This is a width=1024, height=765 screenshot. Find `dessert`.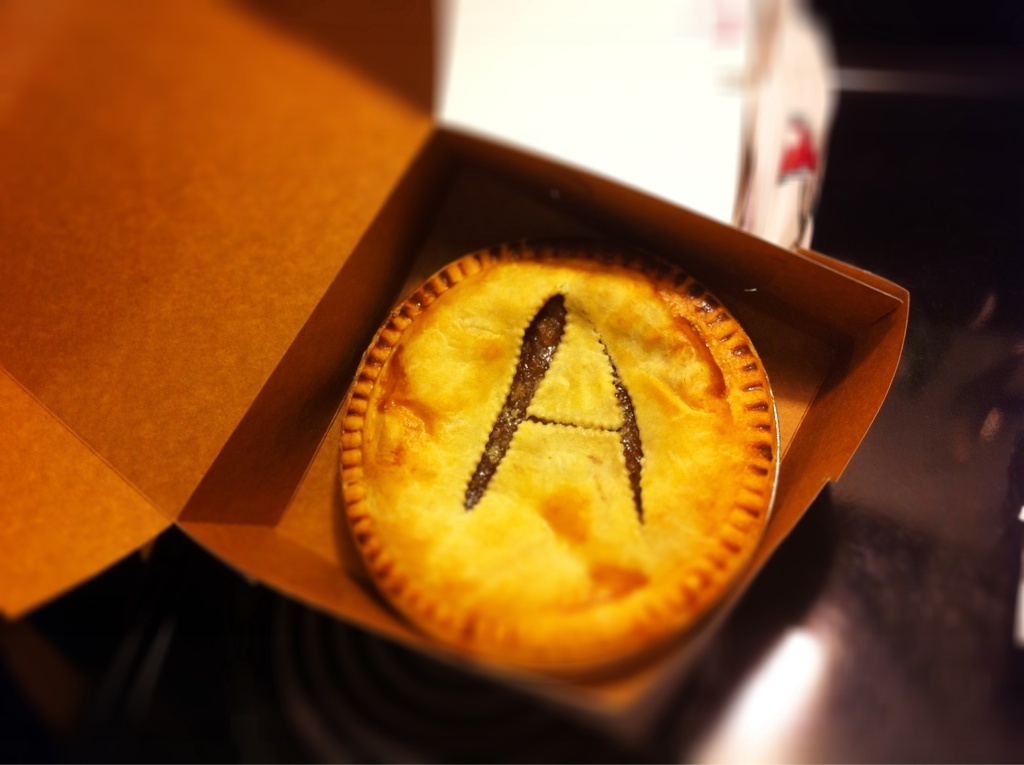
Bounding box: <region>356, 250, 824, 696</region>.
